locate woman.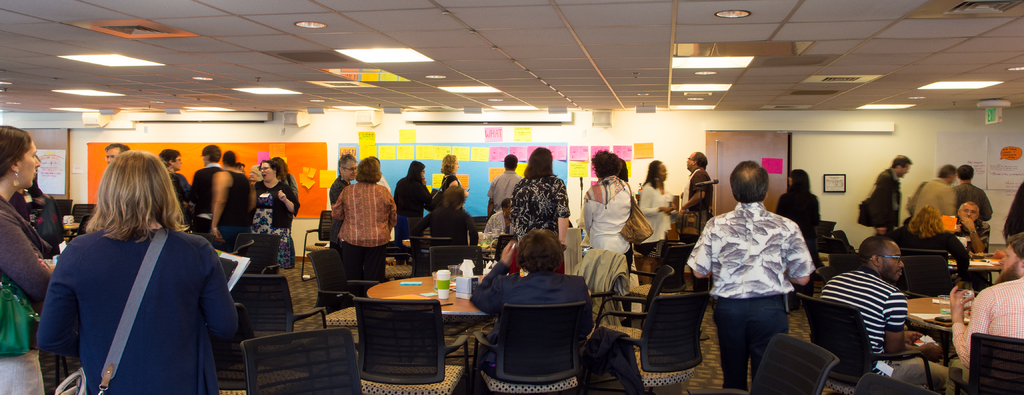
Bounding box: 438,152,468,206.
